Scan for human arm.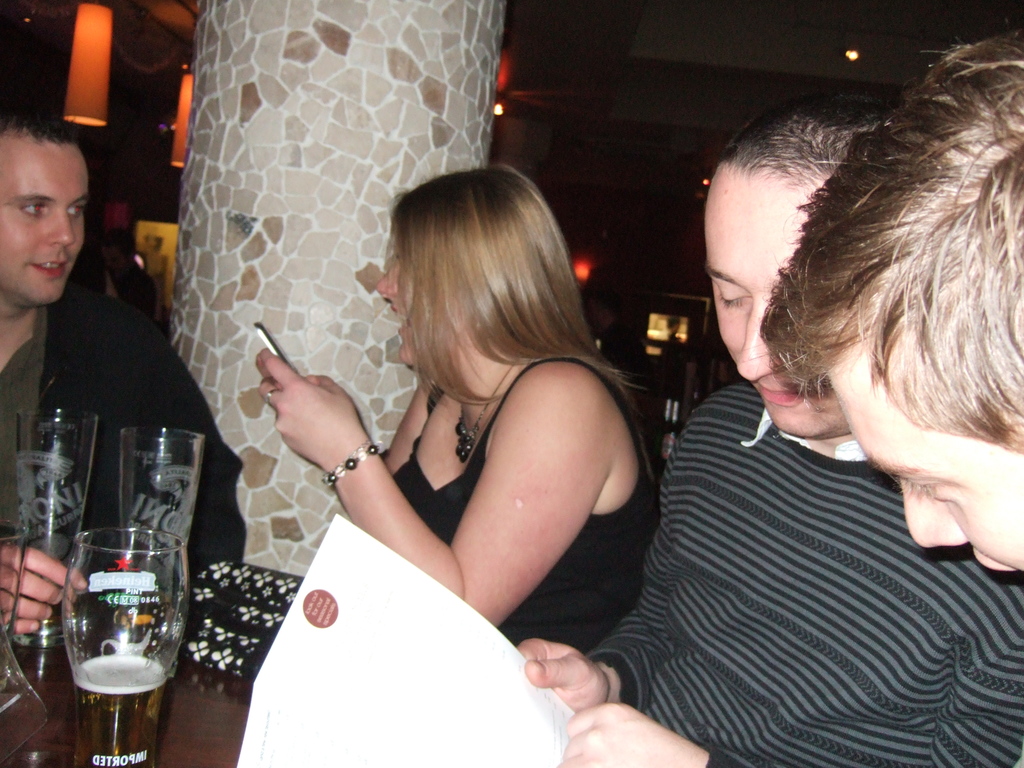
Scan result: {"x1": 139, "y1": 314, "x2": 242, "y2": 604}.
